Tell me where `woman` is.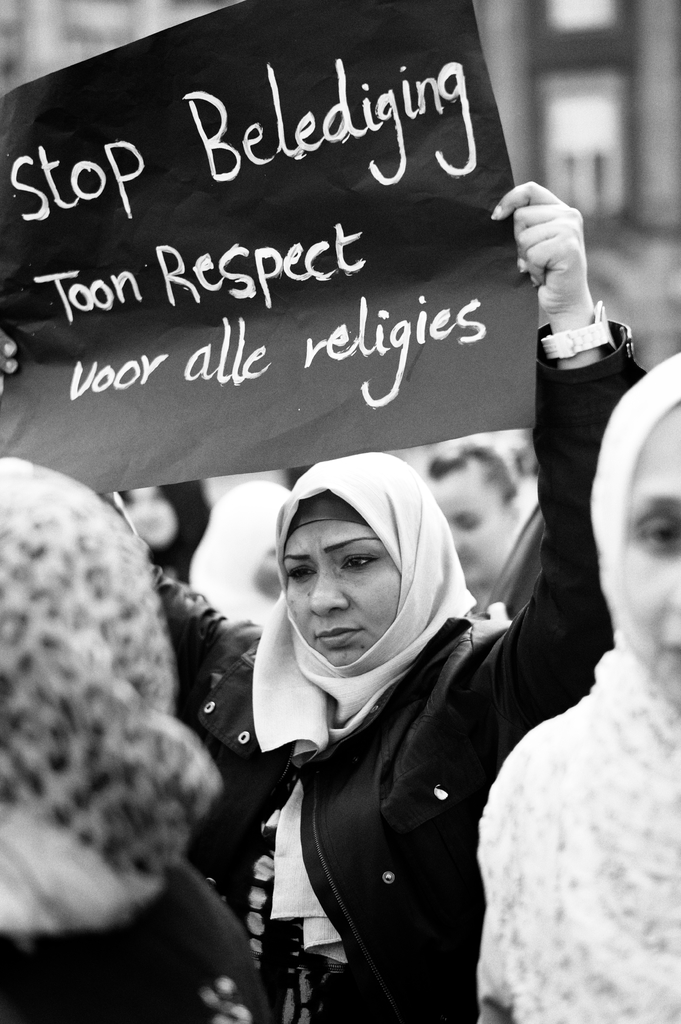
`woman` is at box(0, 440, 248, 1023).
